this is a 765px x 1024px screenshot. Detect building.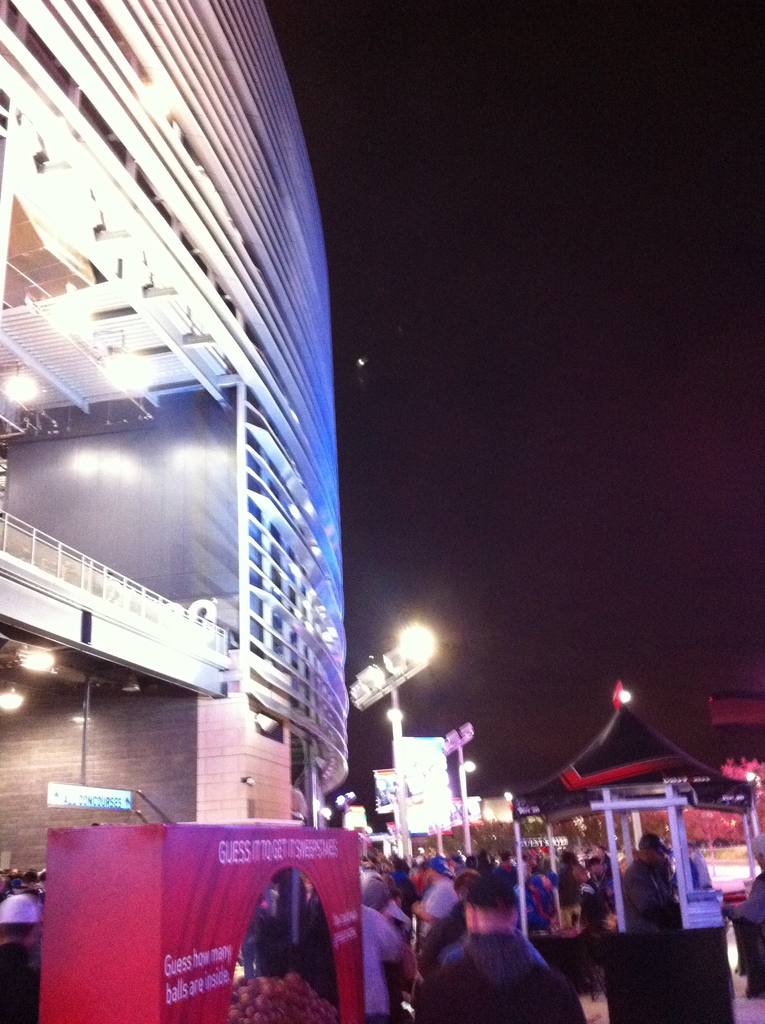
{"left": 0, "top": 0, "right": 359, "bottom": 899}.
